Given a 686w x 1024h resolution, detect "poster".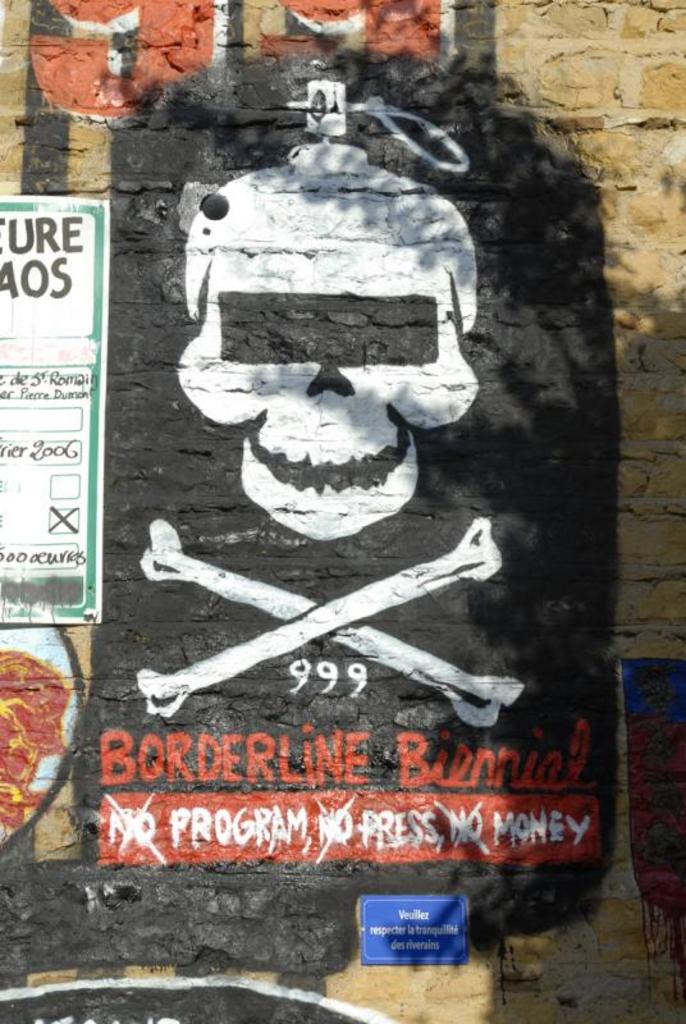
(0, 198, 110, 628).
